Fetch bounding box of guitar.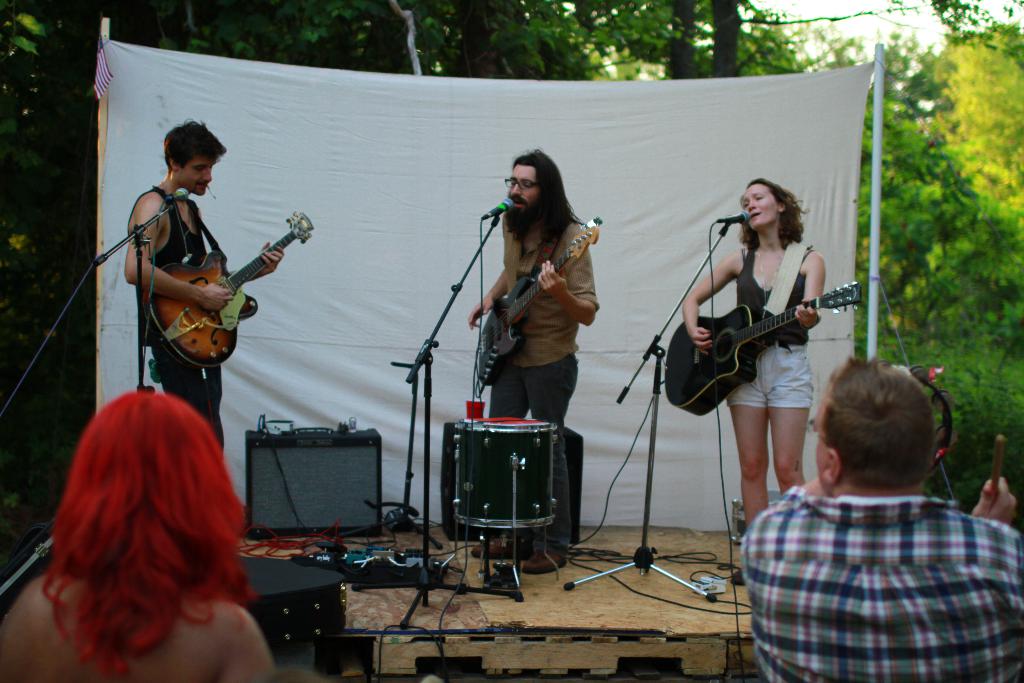
Bbox: pyautogui.locateOnScreen(661, 290, 874, 436).
